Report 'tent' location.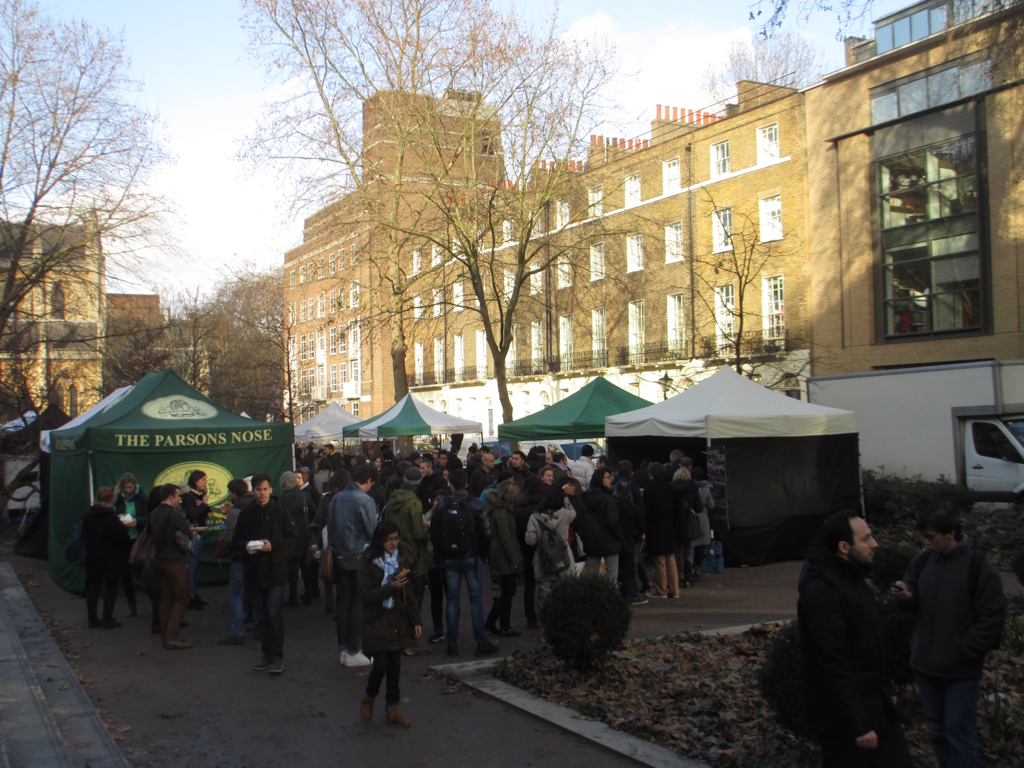
Report: box(562, 376, 867, 582).
